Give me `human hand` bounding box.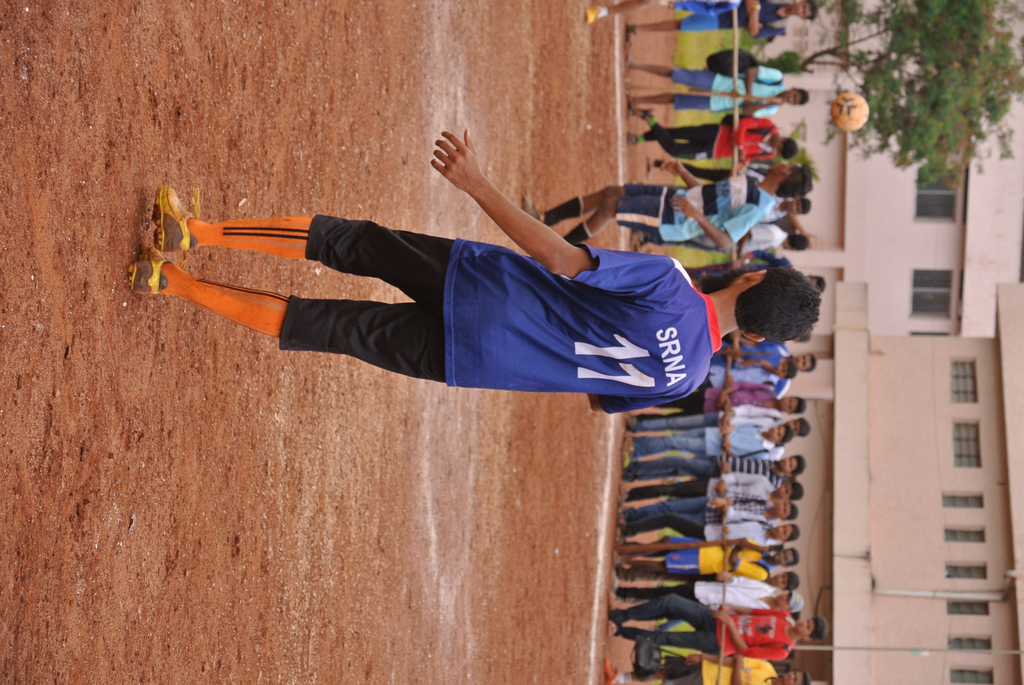
(x1=744, y1=97, x2=752, y2=109).
